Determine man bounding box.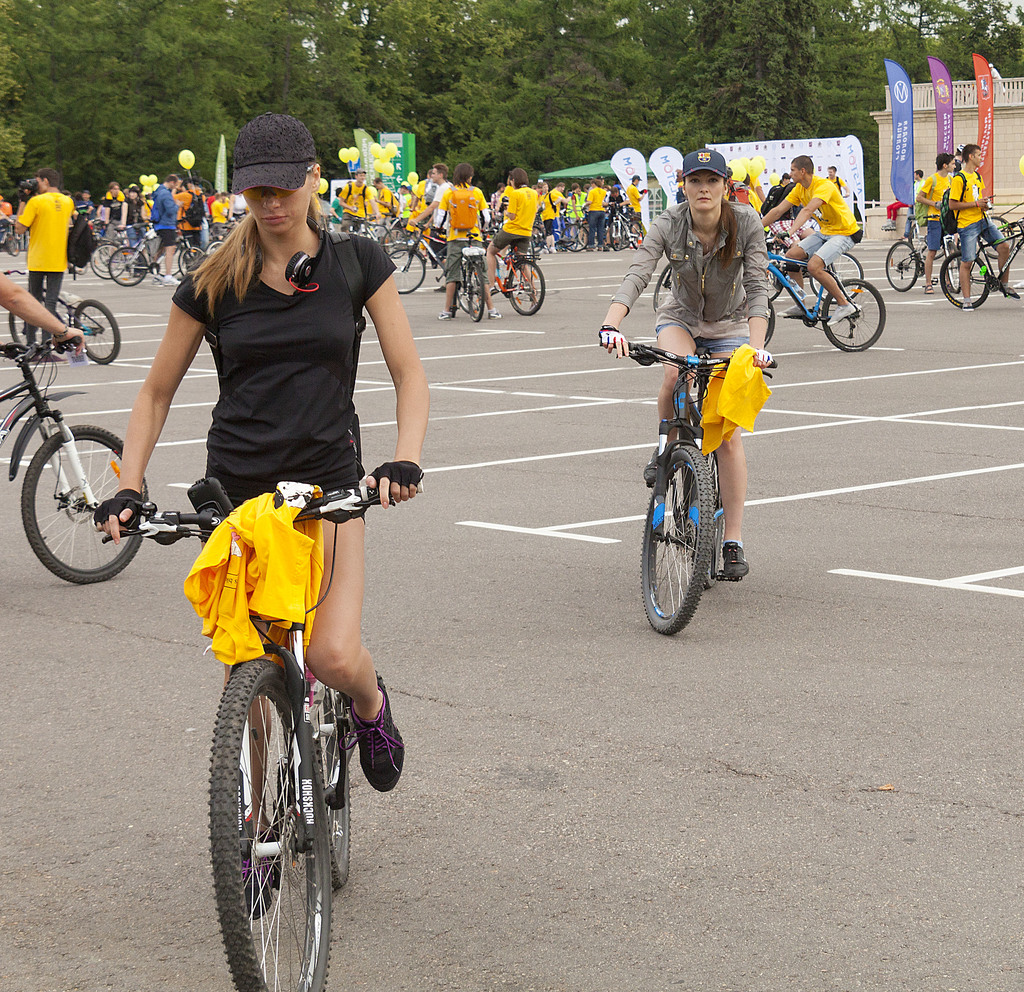
Determined: 828, 167, 849, 194.
